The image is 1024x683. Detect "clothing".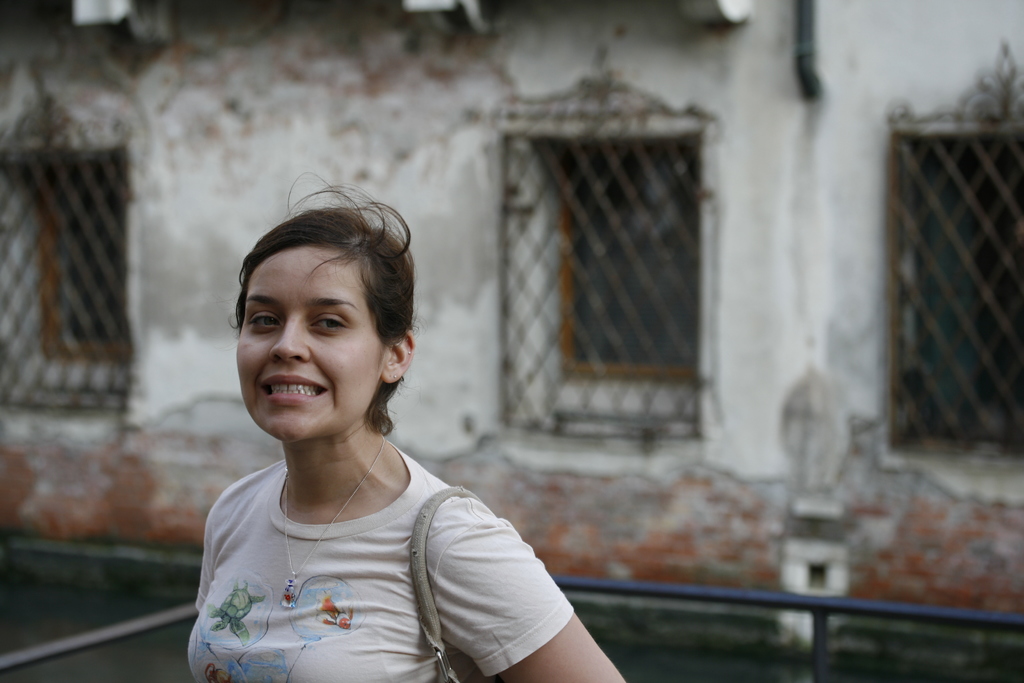
Detection: (175,390,563,670).
